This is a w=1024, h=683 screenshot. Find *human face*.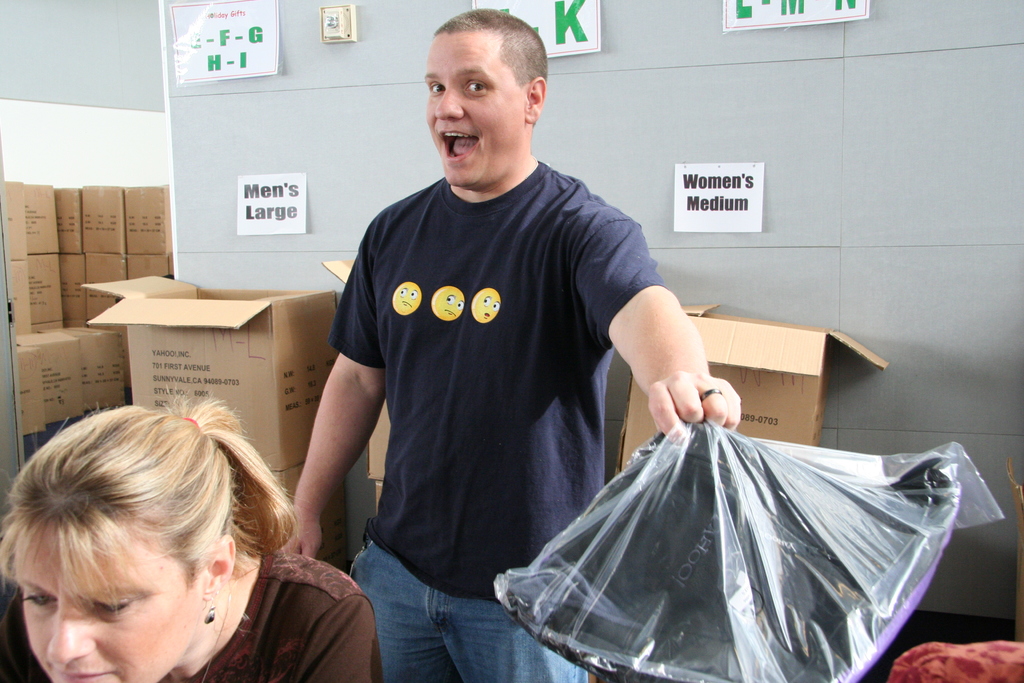
Bounding box: {"left": 13, "top": 523, "right": 196, "bottom": 682}.
